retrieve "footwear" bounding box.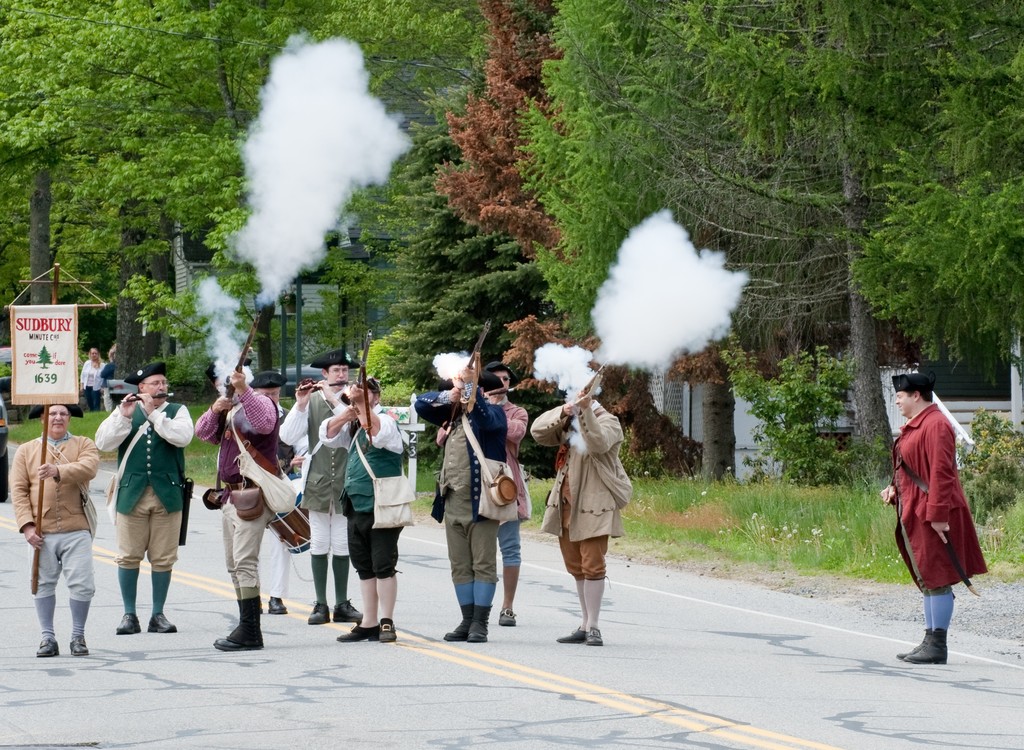
Bounding box: locate(309, 598, 330, 624).
